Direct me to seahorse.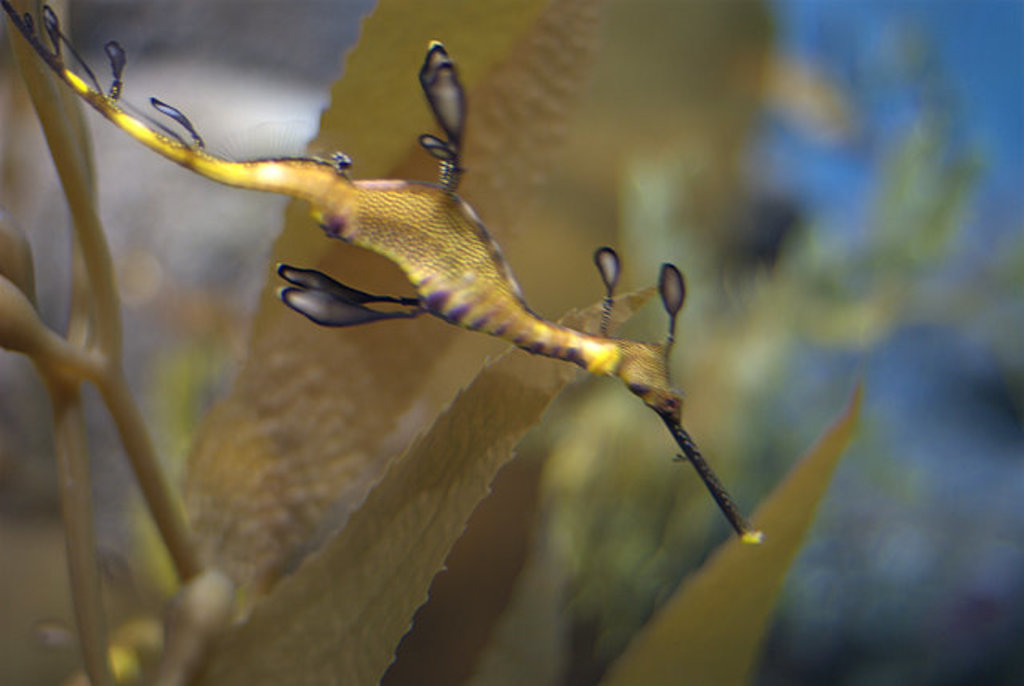
Direction: x1=0 y1=0 x2=762 y2=540.
